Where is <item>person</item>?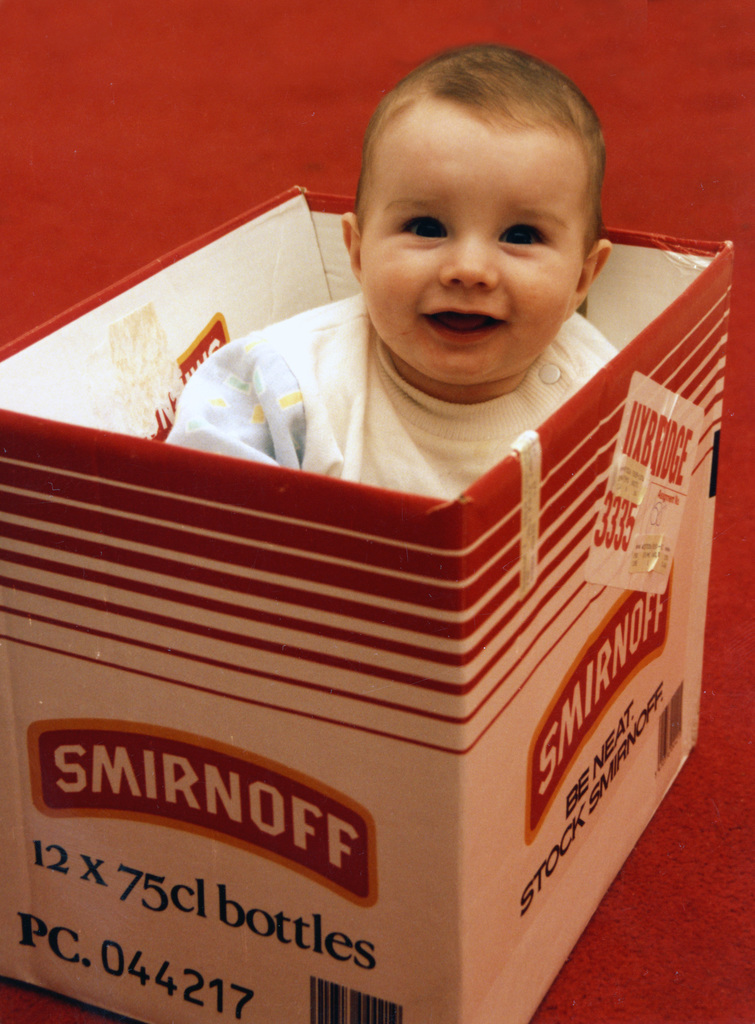
x1=170, y1=46, x2=620, y2=504.
